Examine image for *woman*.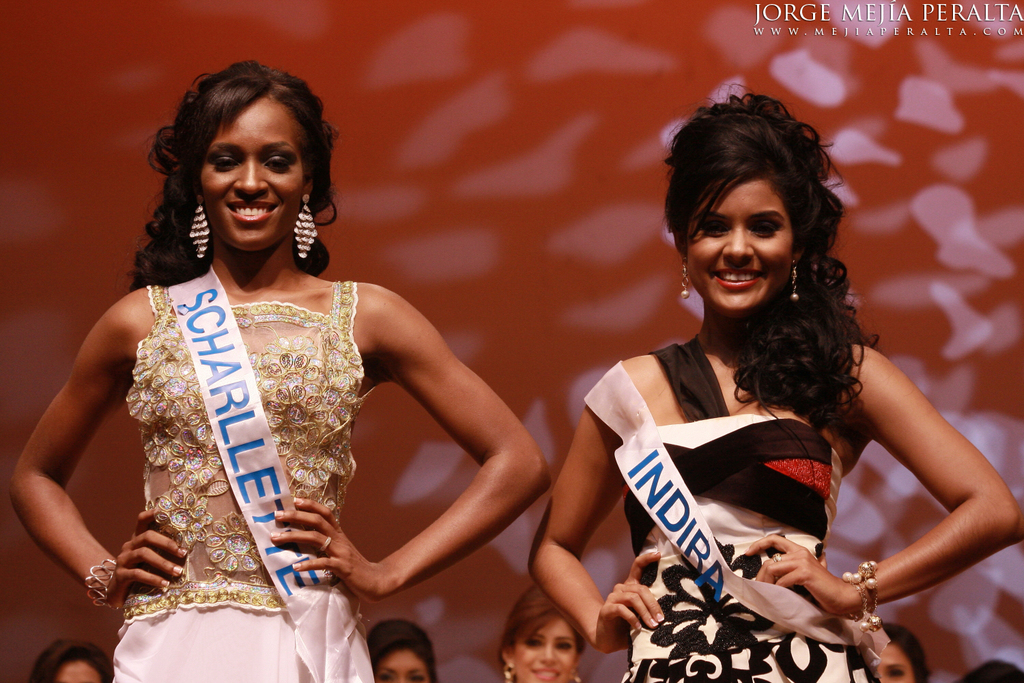
Examination result: {"x1": 531, "y1": 94, "x2": 1023, "y2": 682}.
